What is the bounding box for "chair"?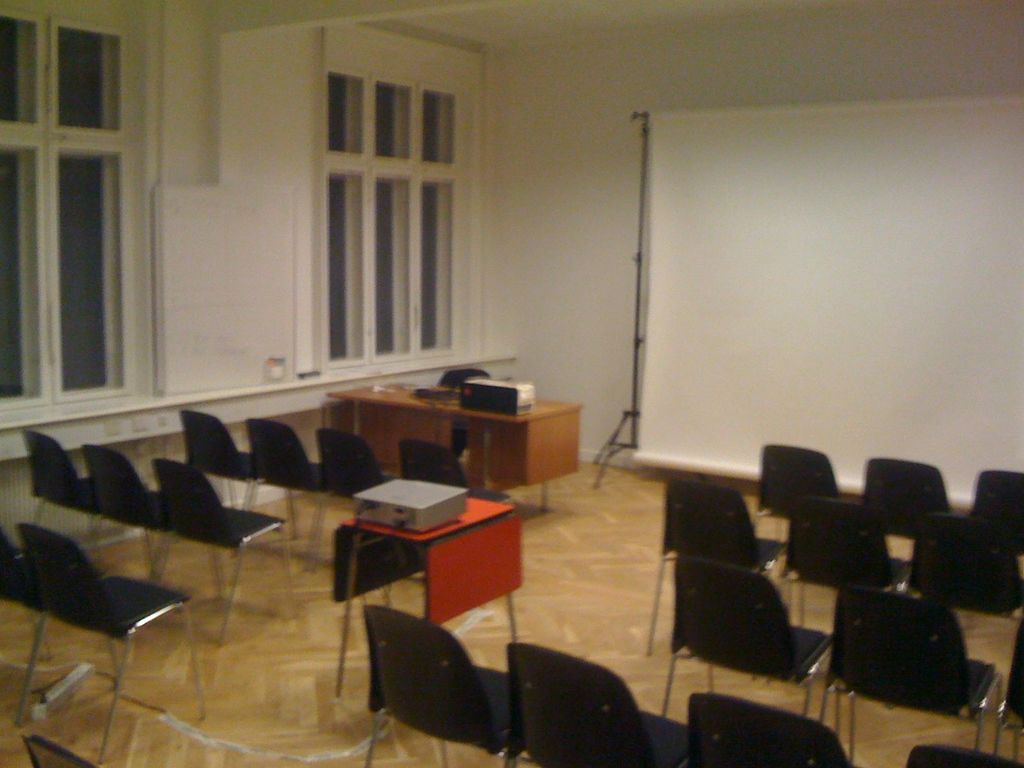
l=964, t=468, r=1023, b=545.
